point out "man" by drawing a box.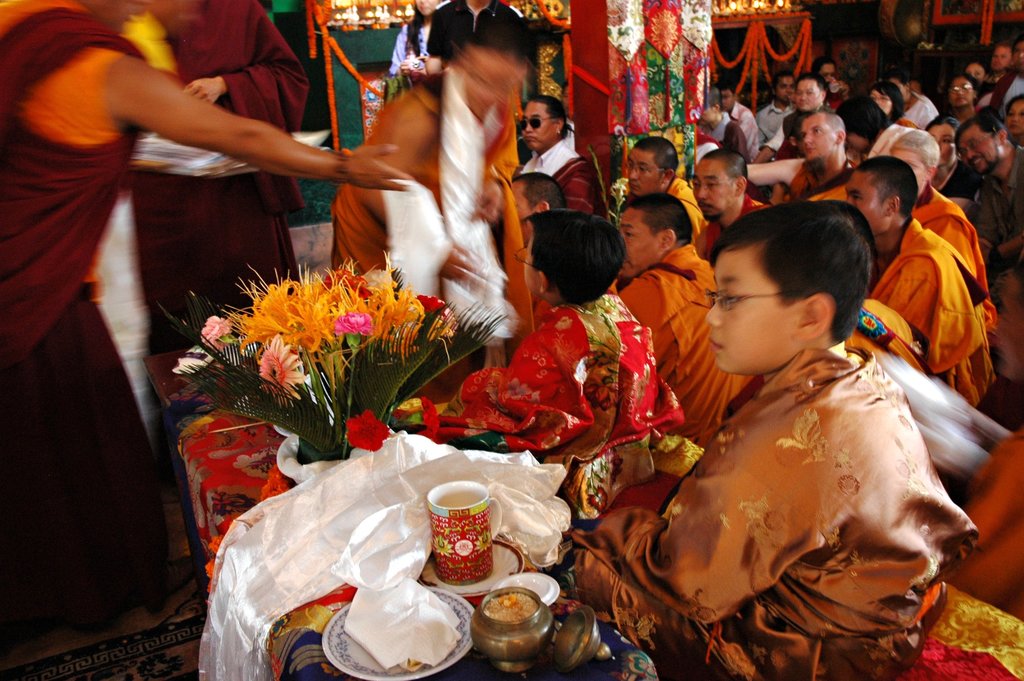
[x1=0, y1=0, x2=410, y2=646].
